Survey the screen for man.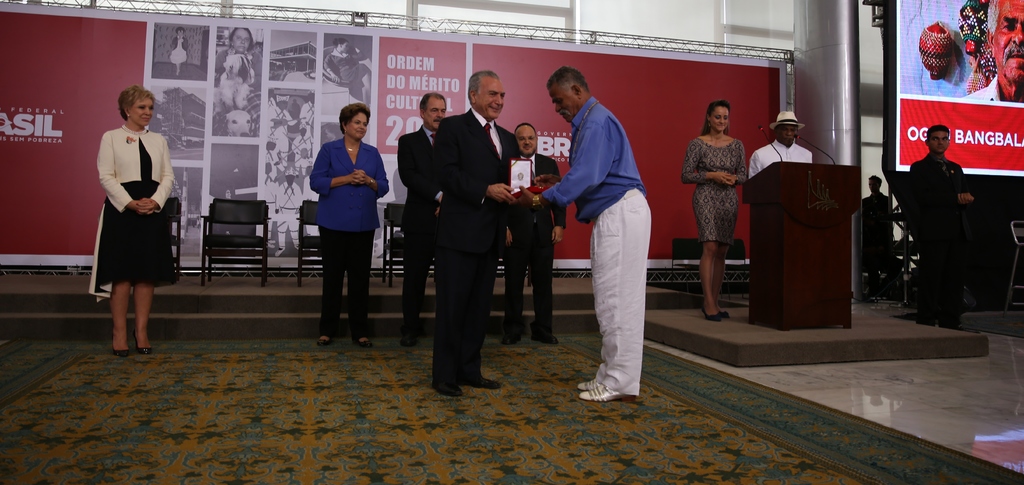
Survey found: left=430, top=73, right=548, bottom=401.
